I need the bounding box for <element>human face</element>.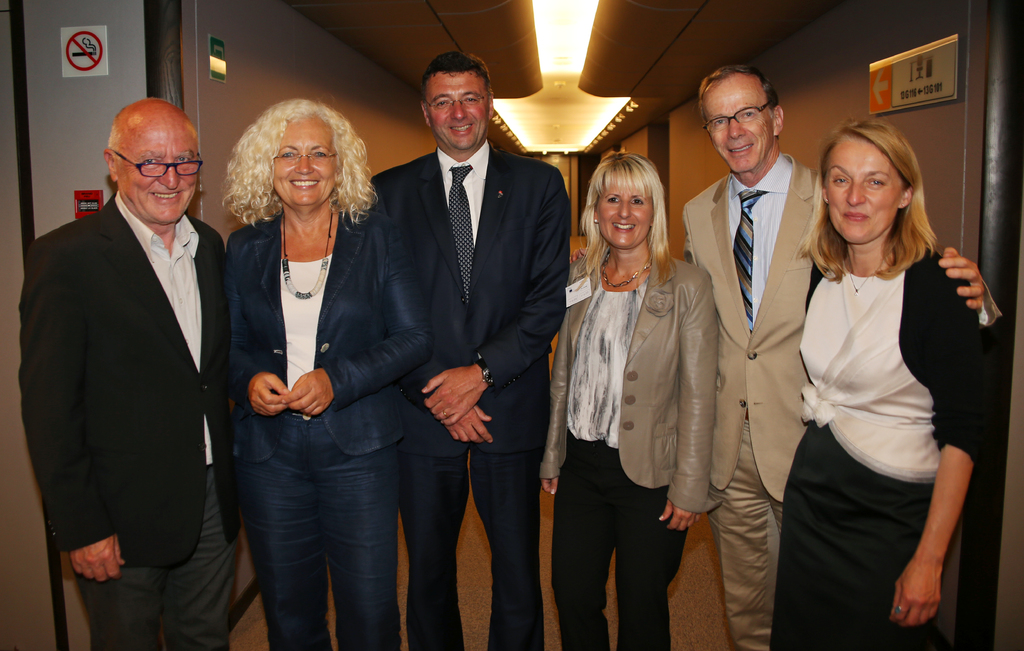
Here it is: Rect(116, 115, 200, 225).
